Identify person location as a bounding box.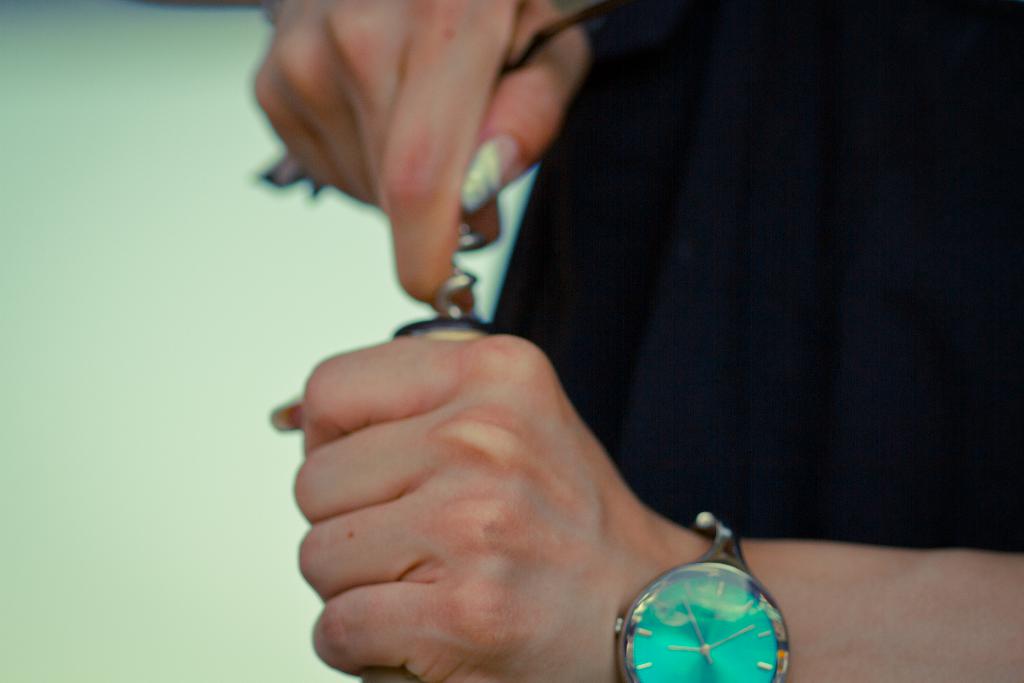
rect(259, 0, 1023, 682).
